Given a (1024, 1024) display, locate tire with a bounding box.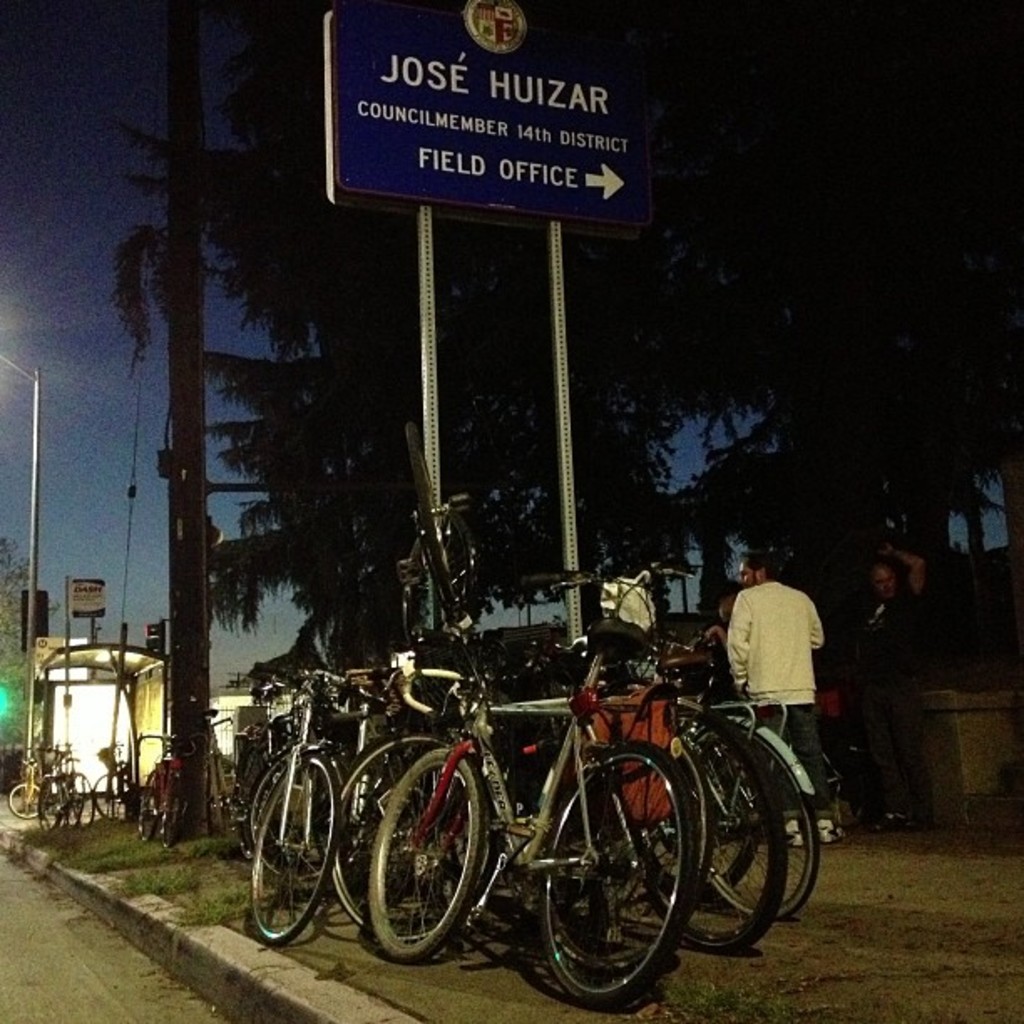
Located: l=368, t=748, r=485, b=955.
